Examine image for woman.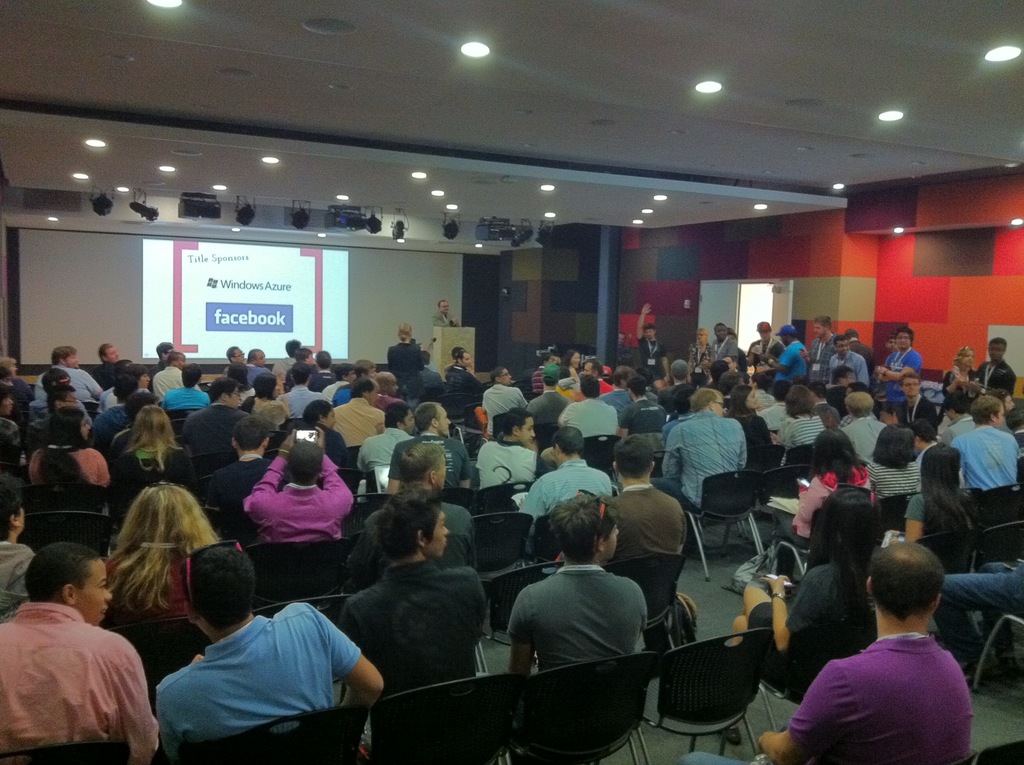
Examination result: <bbox>26, 403, 121, 489</bbox>.
